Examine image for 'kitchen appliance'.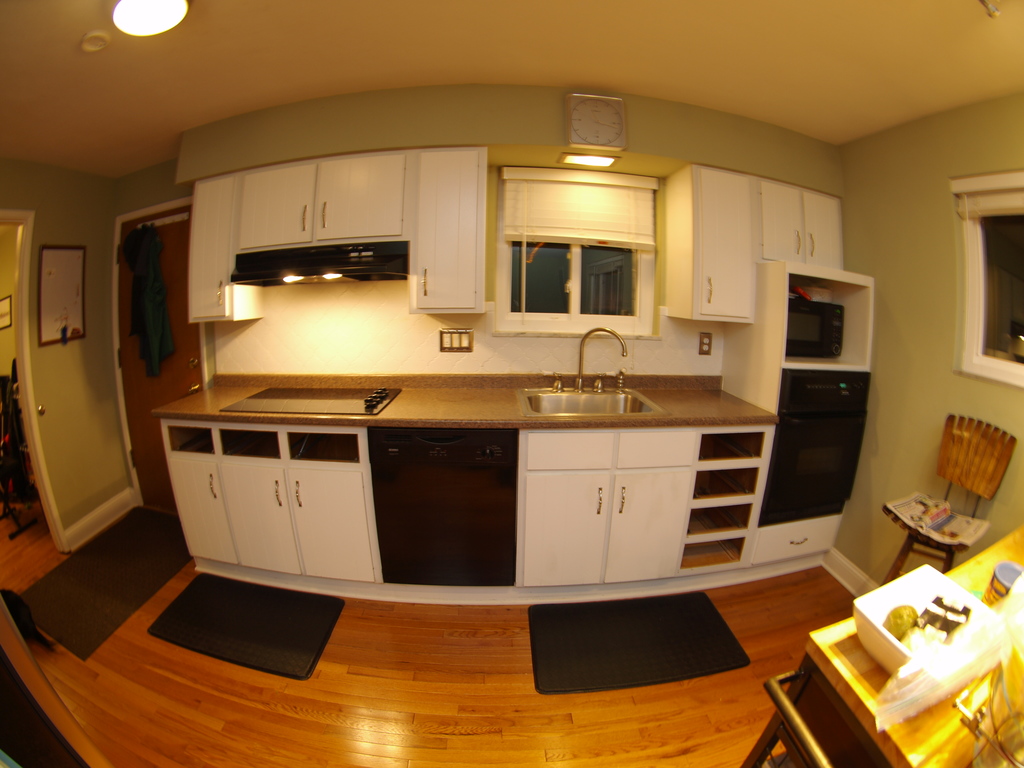
Examination result: Rect(692, 504, 752, 532).
